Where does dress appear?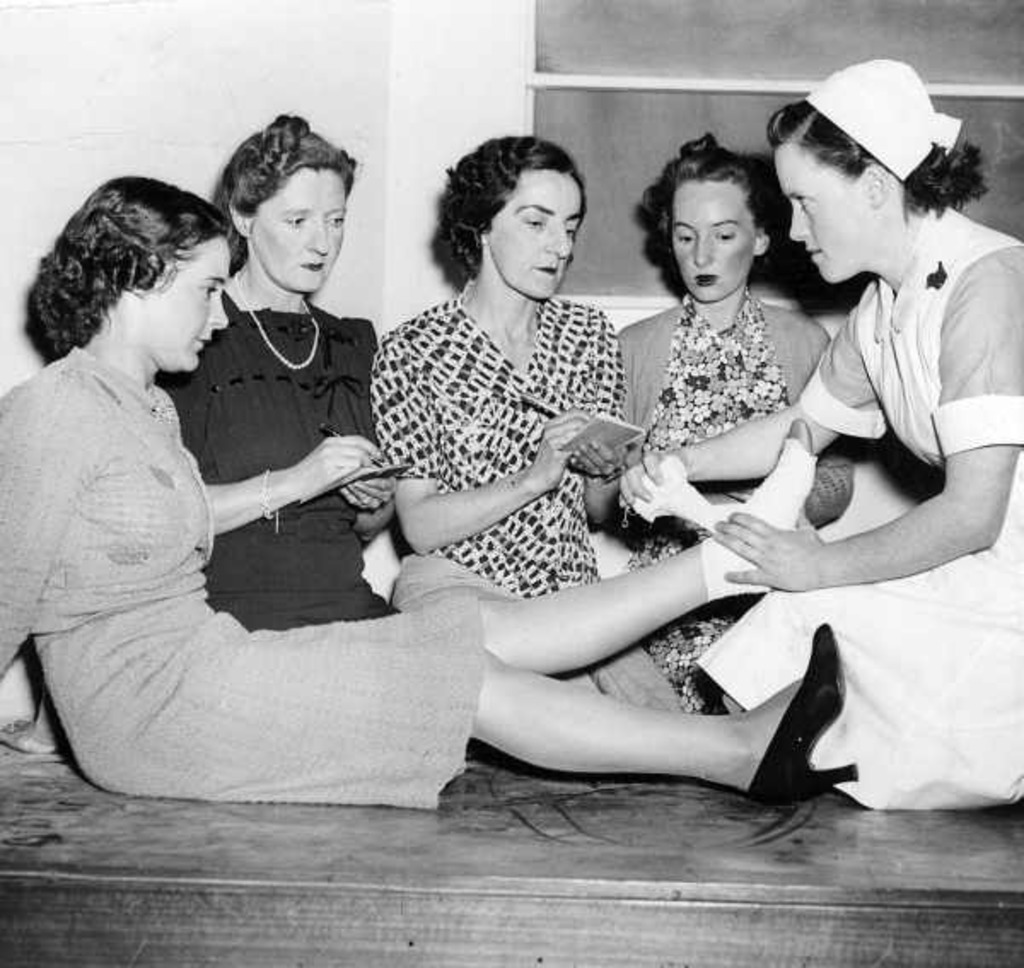
Appears at <bbox>370, 282, 736, 709</bbox>.
